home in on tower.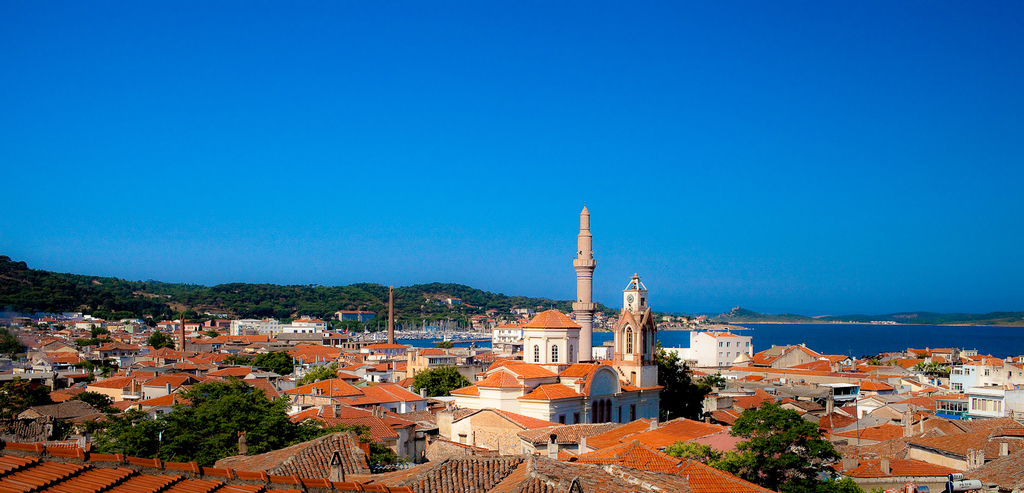
Homed in at l=613, t=276, r=662, b=423.
